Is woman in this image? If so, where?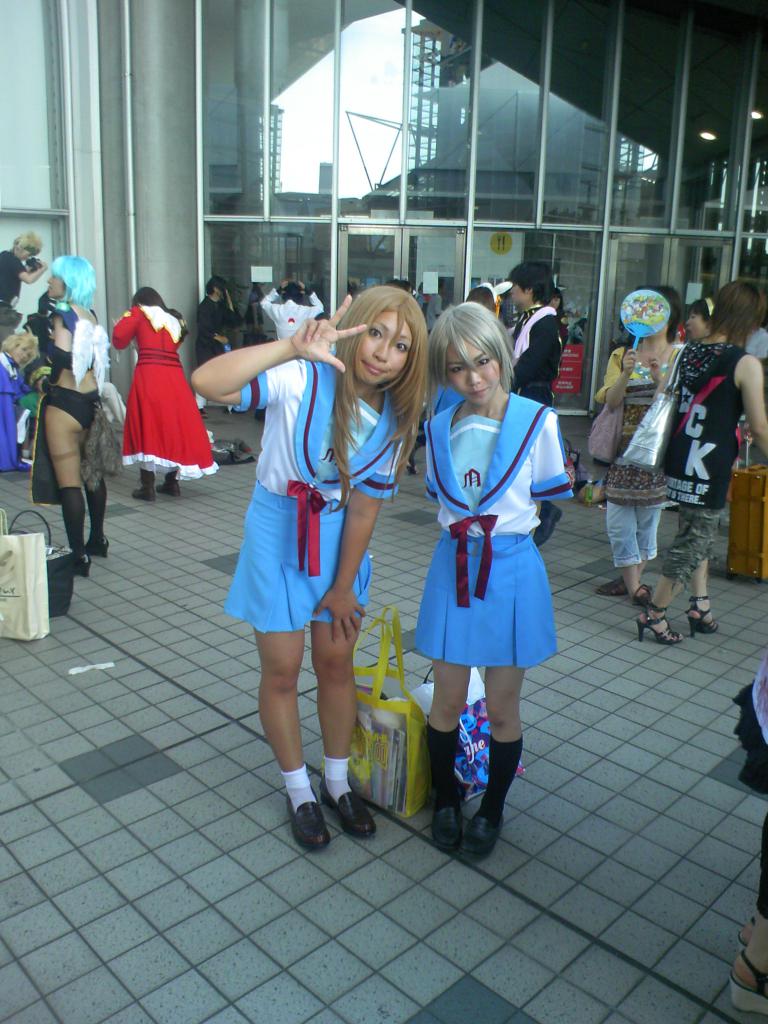
Yes, at [x1=422, y1=299, x2=576, y2=862].
